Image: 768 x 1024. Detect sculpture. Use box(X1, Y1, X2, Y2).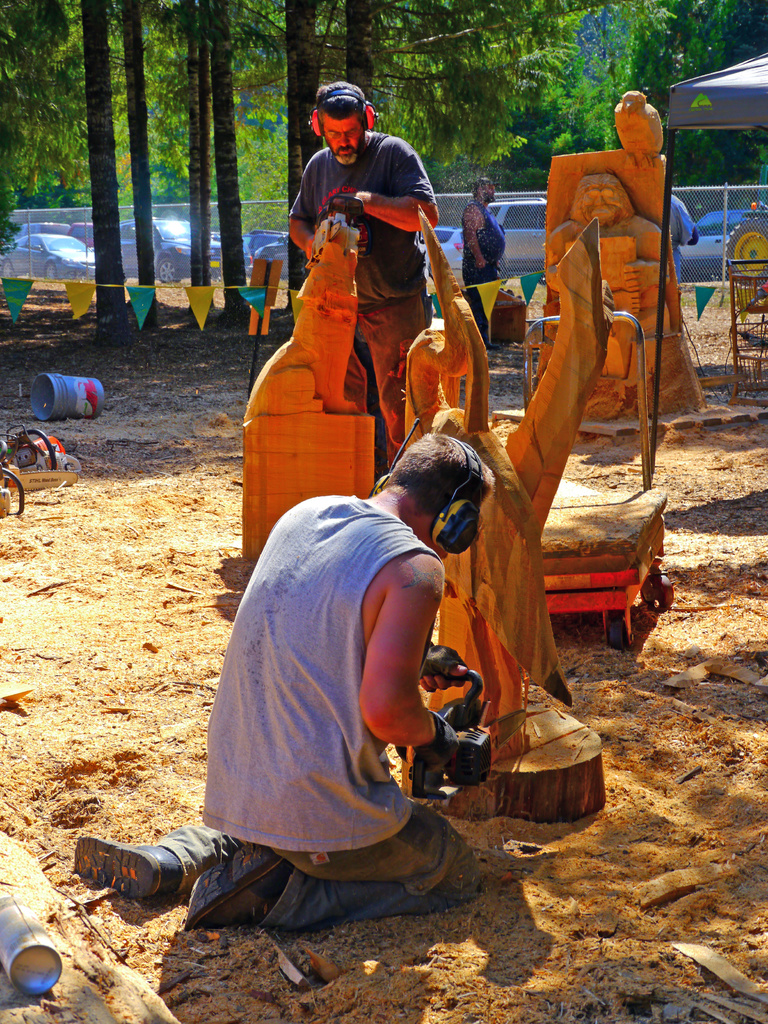
box(399, 216, 602, 770).
